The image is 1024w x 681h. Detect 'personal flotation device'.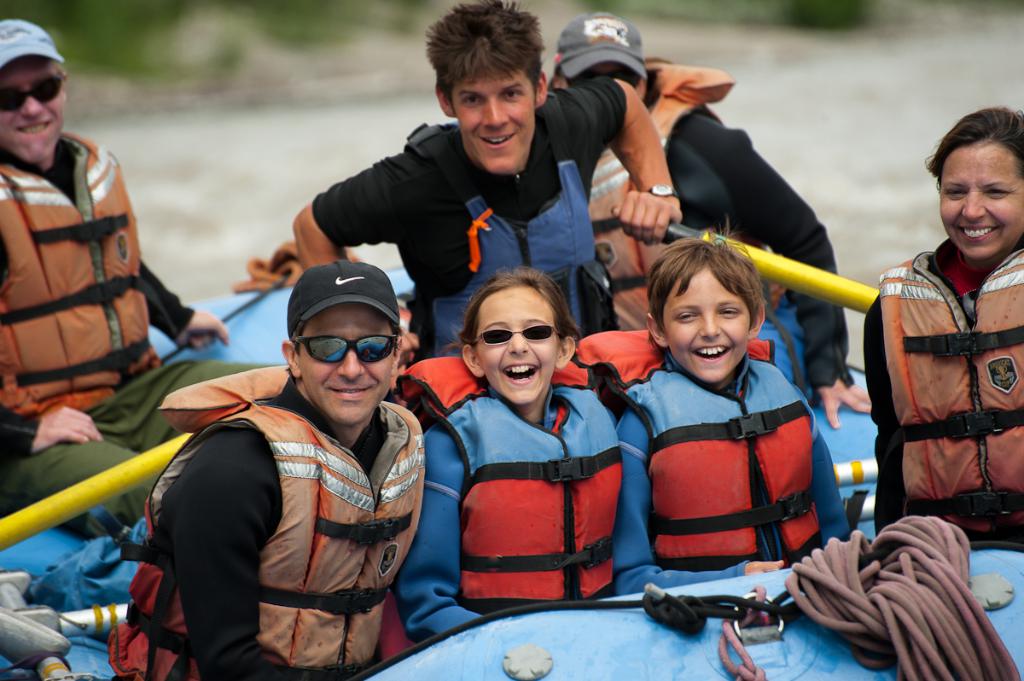
Detection: select_region(871, 247, 1019, 553).
